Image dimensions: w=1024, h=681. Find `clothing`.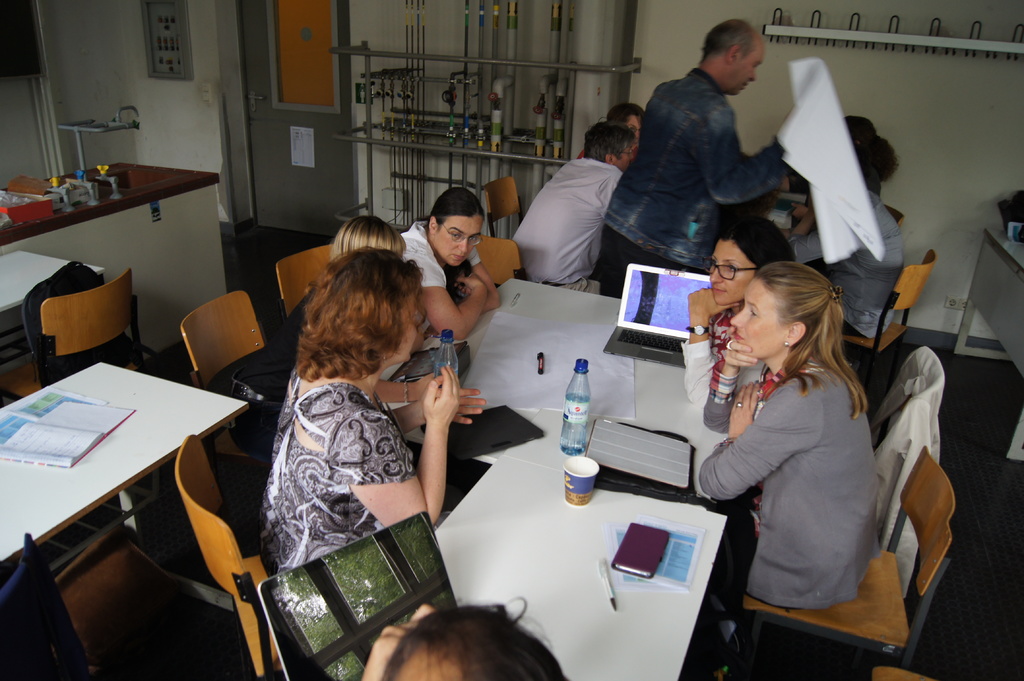
<region>504, 163, 625, 300</region>.
